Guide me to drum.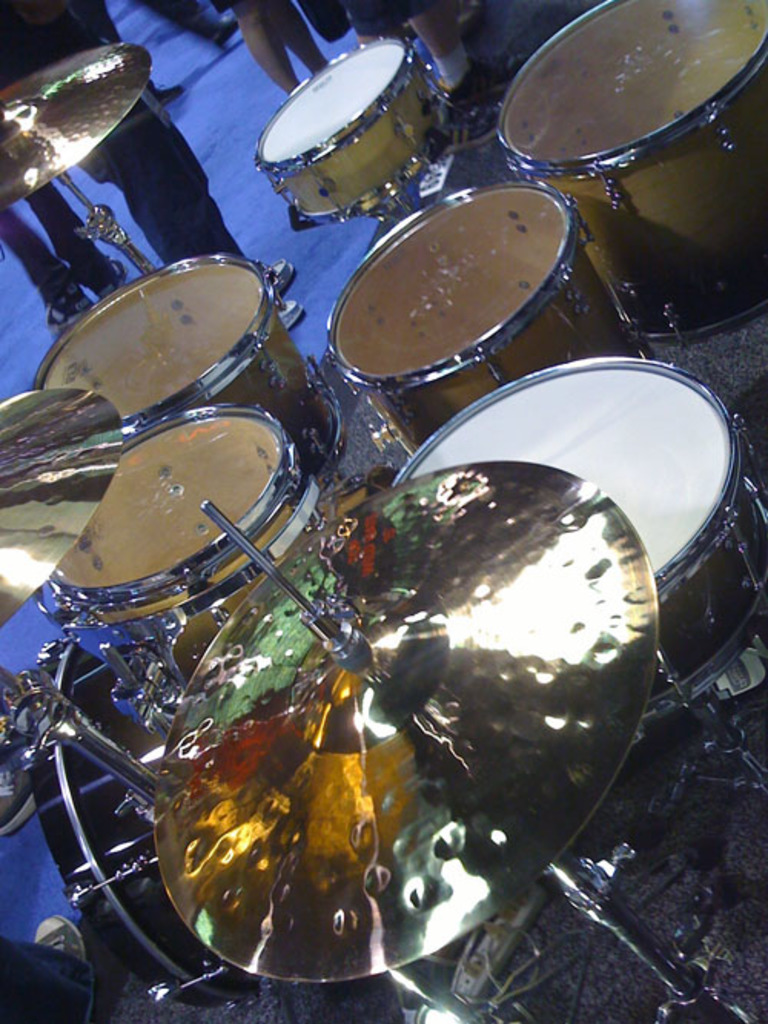
Guidance: {"left": 498, "top": 0, "right": 766, "bottom": 345}.
